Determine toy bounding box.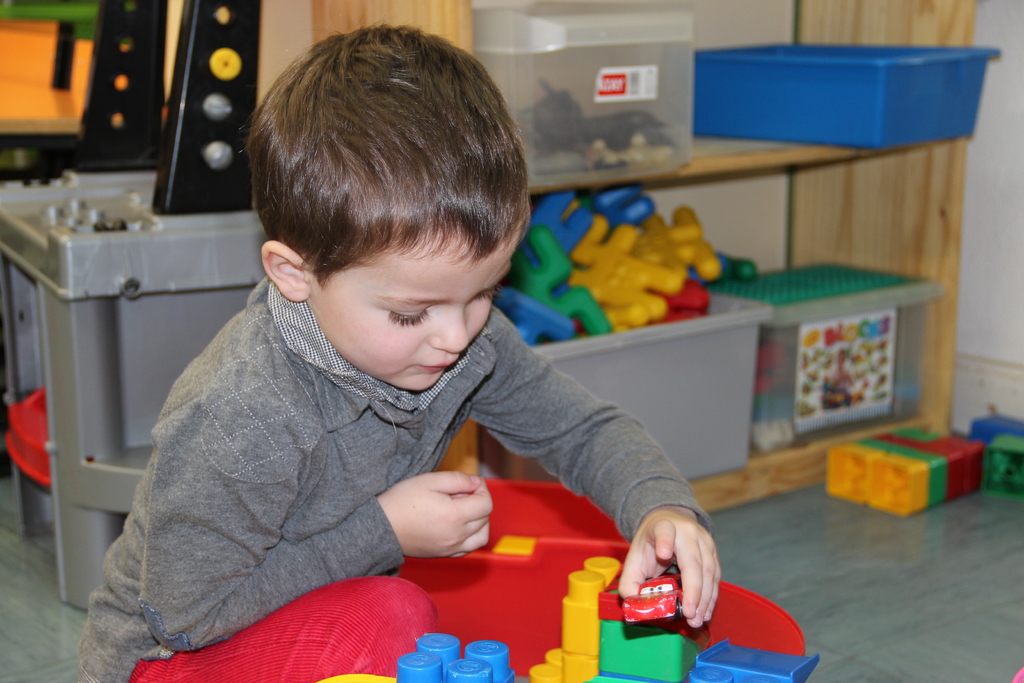
Determined: crop(4, 383, 53, 487).
